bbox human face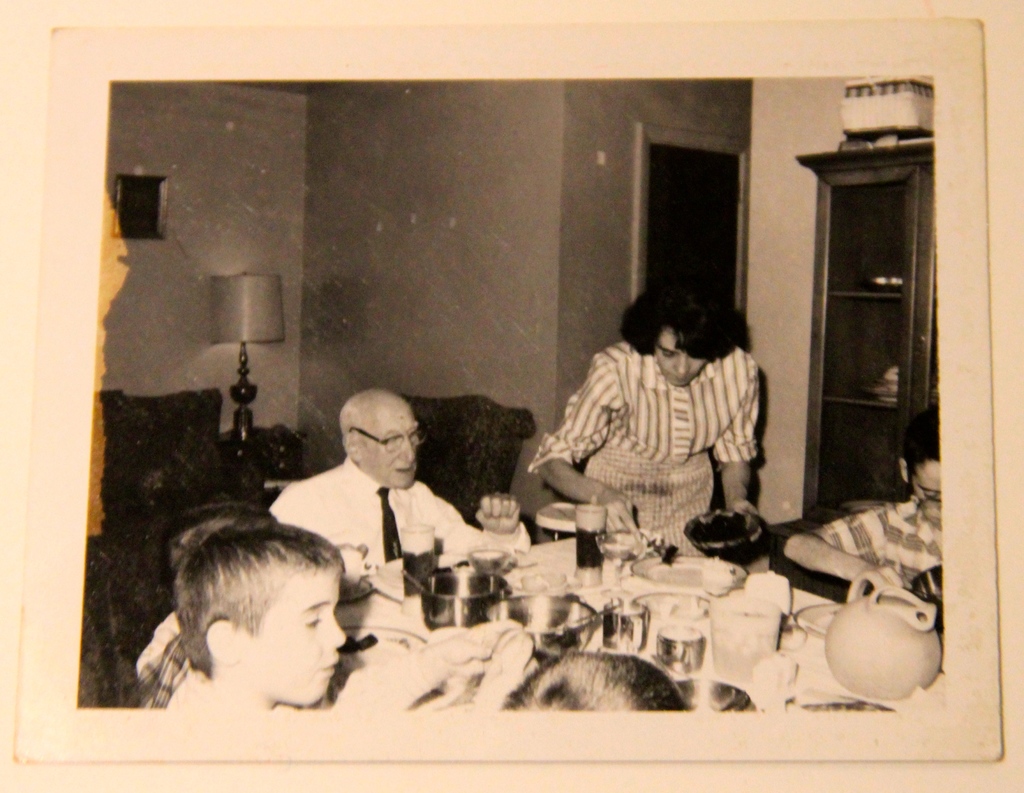
<region>358, 407, 415, 487</region>
